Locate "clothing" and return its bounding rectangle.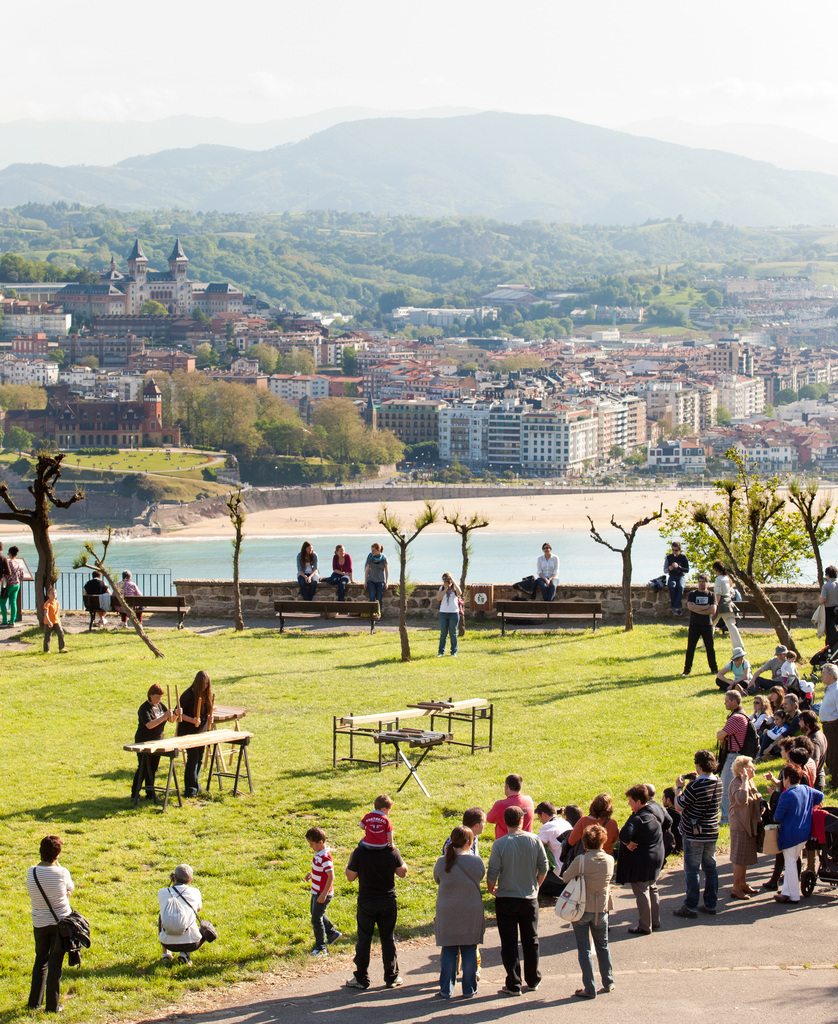
bbox=[183, 684, 213, 792].
